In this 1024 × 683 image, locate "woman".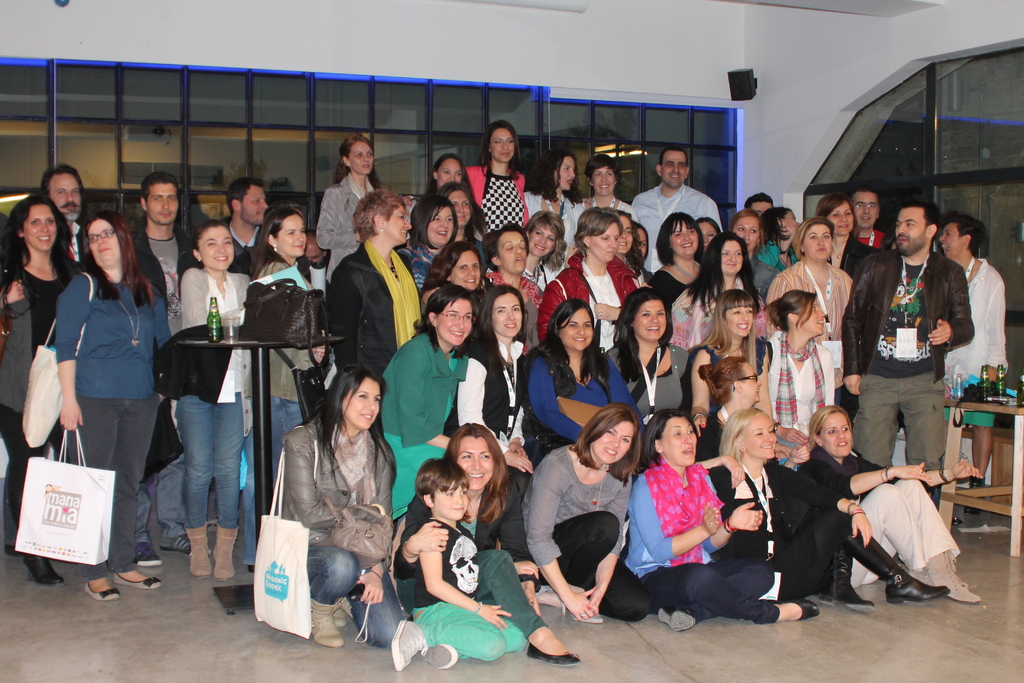
Bounding box: box(667, 231, 763, 352).
